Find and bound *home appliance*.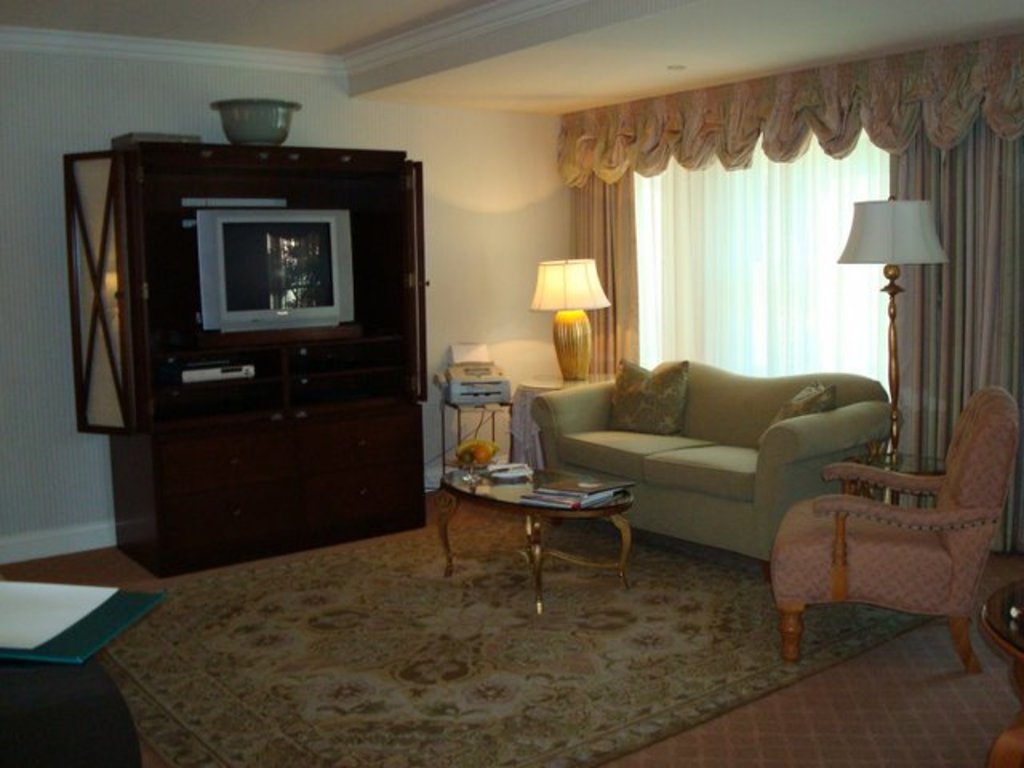
Bound: box=[533, 256, 611, 386].
